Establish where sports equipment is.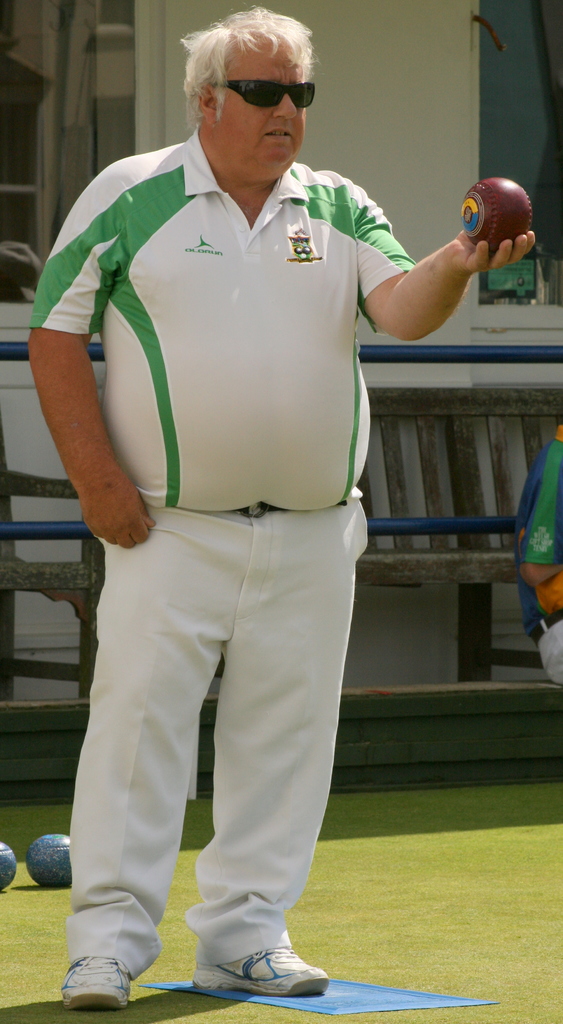
Established at <region>456, 180, 536, 246</region>.
